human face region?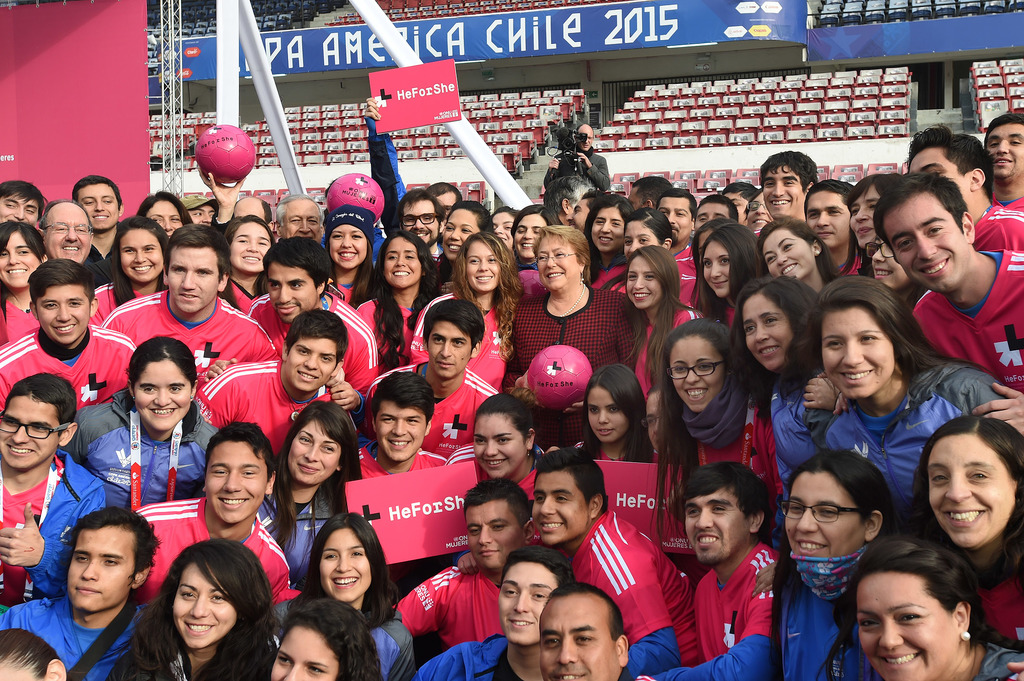
rect(235, 202, 262, 219)
